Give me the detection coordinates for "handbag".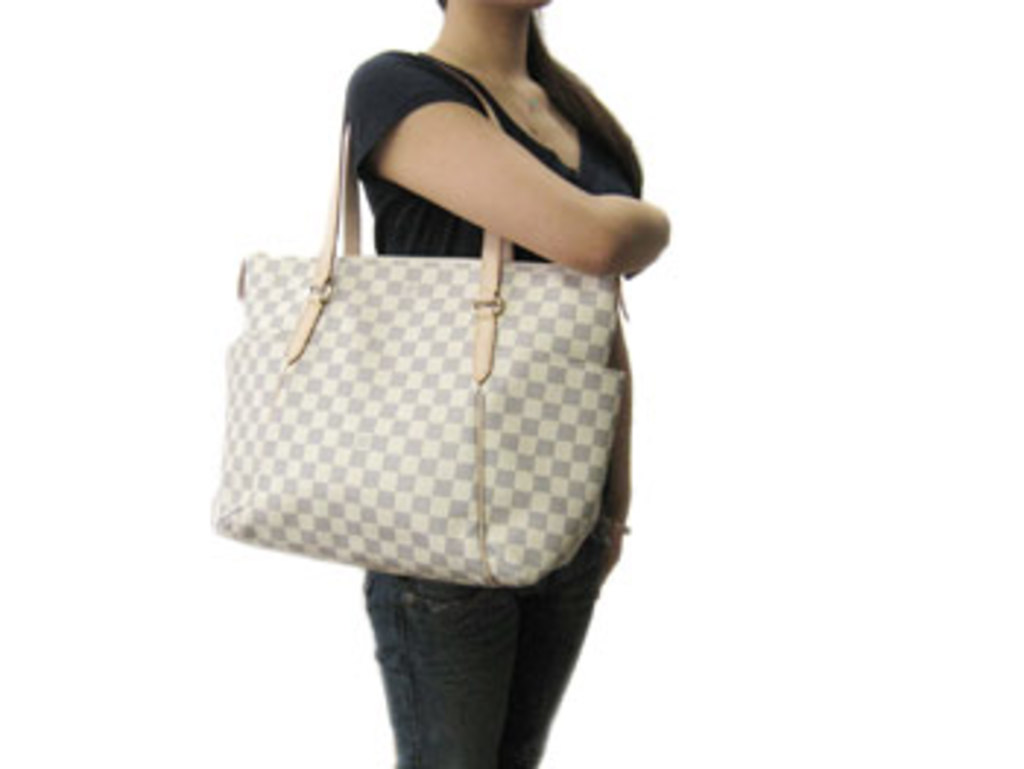
[202, 47, 632, 588].
